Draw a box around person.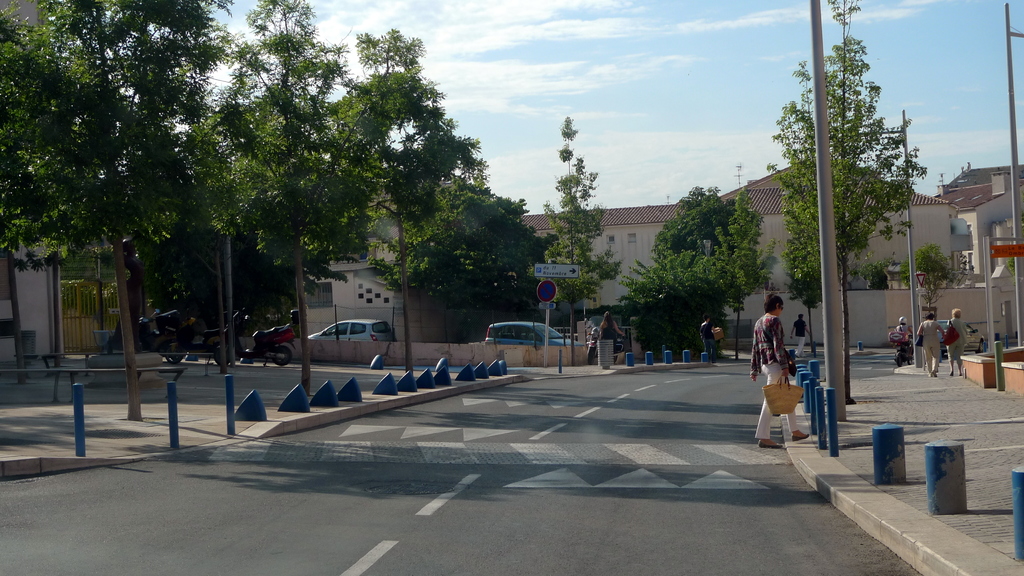
BBox(759, 285, 809, 448).
